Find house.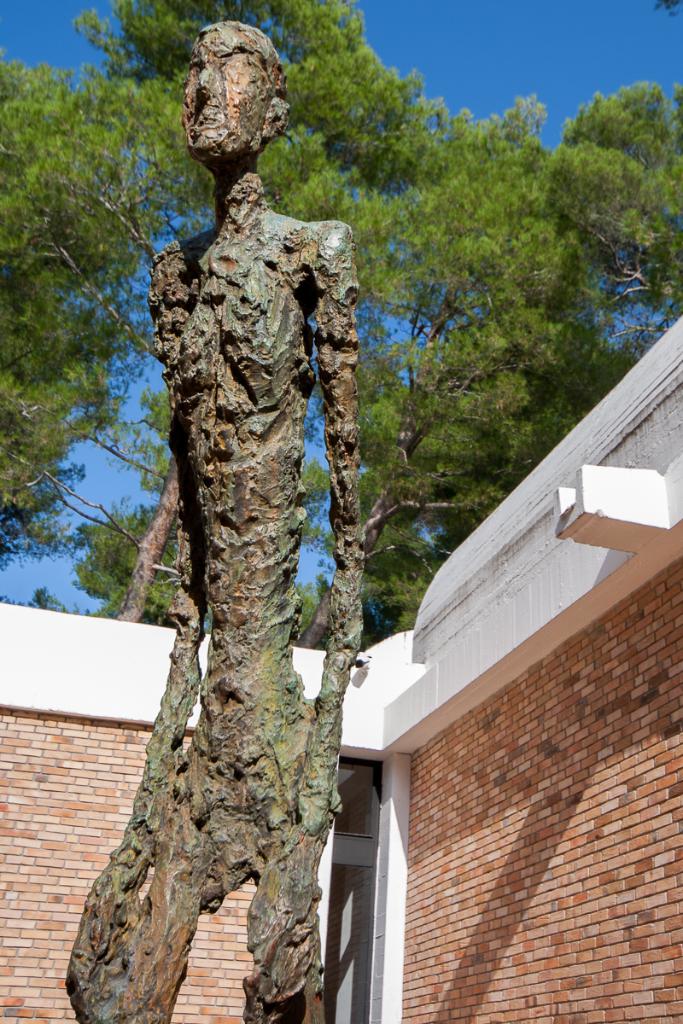
[left=0, top=323, right=682, bottom=1023].
